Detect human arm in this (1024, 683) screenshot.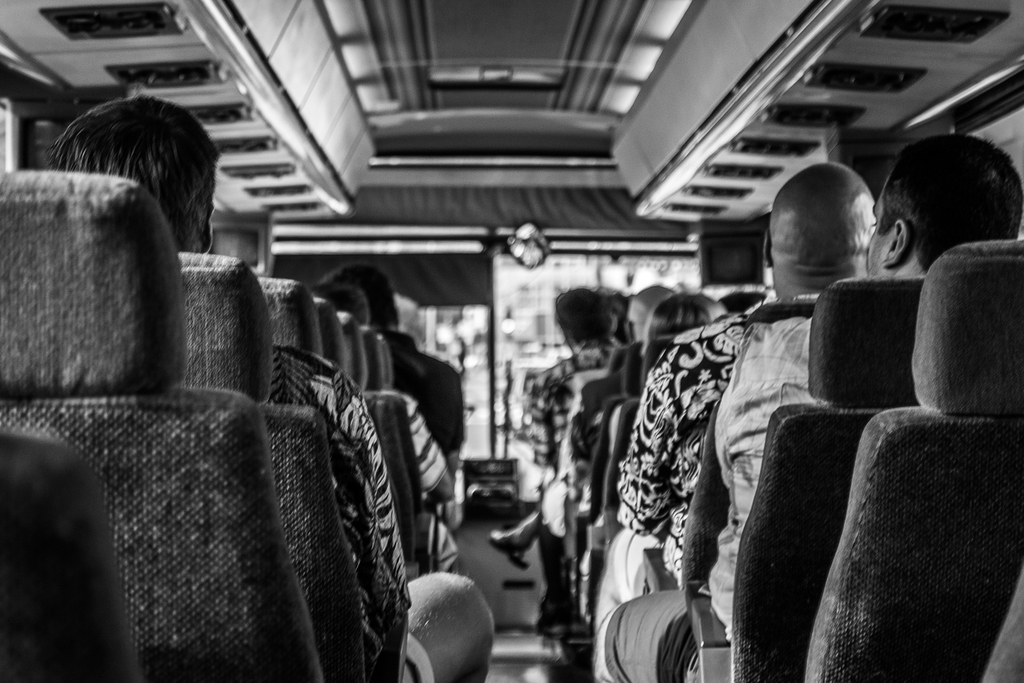
Detection: (x1=612, y1=342, x2=716, y2=550).
